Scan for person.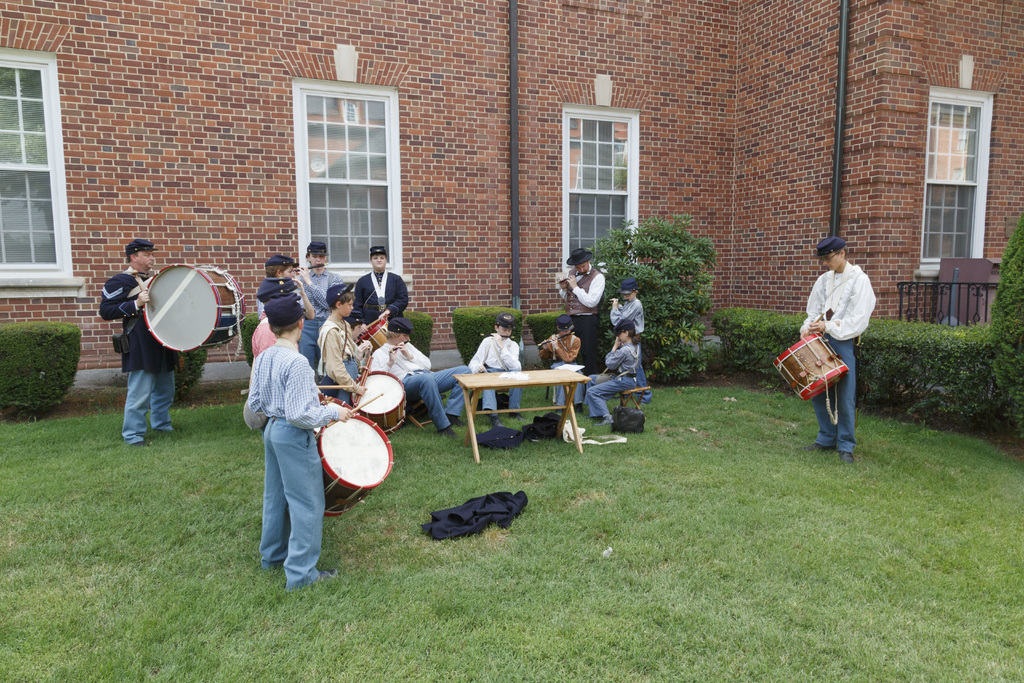
Scan result: (253,276,289,350).
